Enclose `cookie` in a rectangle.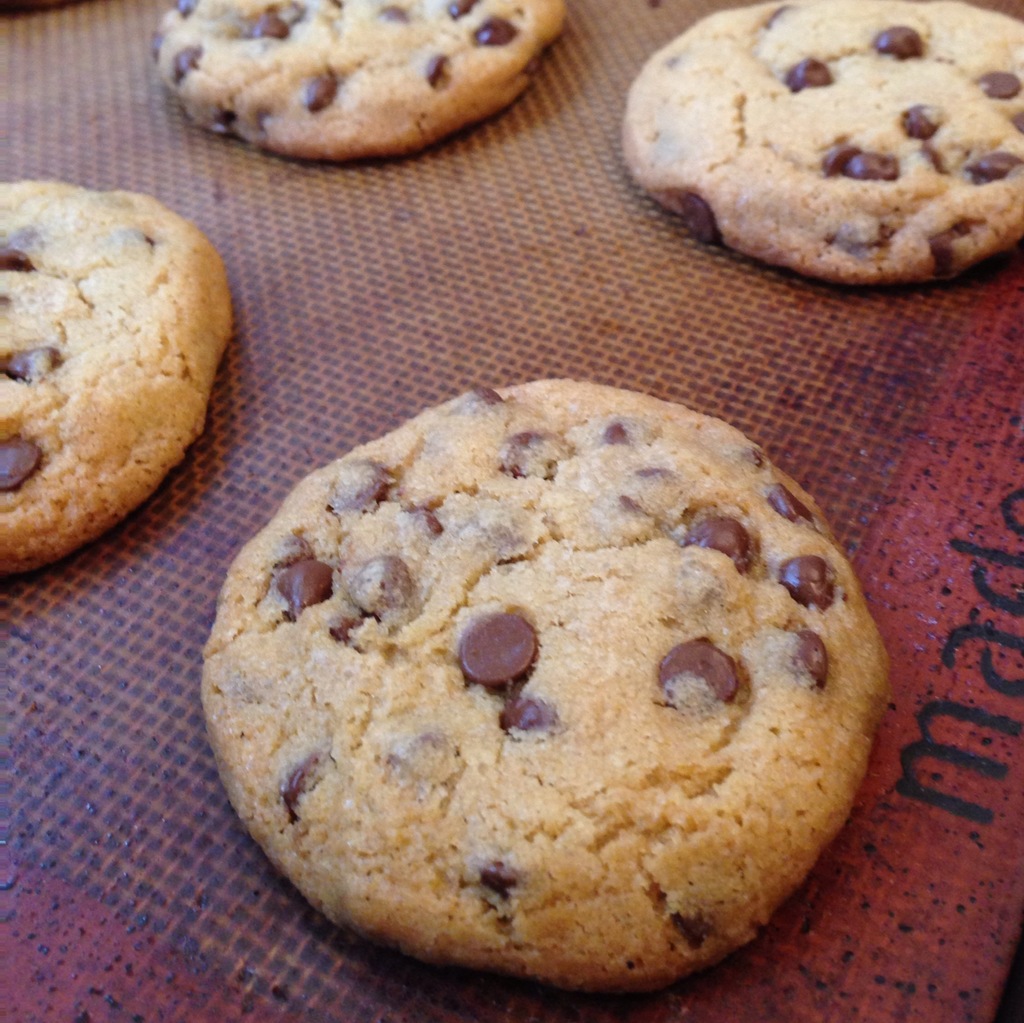
[623, 0, 1023, 288].
